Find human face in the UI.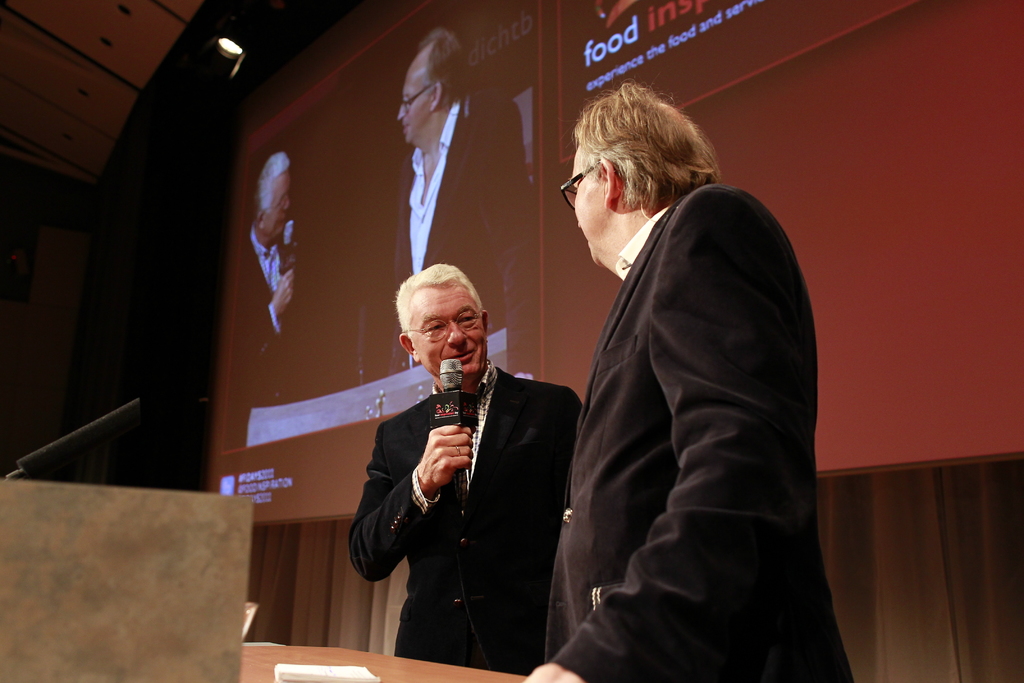
UI element at <region>409, 288, 485, 372</region>.
